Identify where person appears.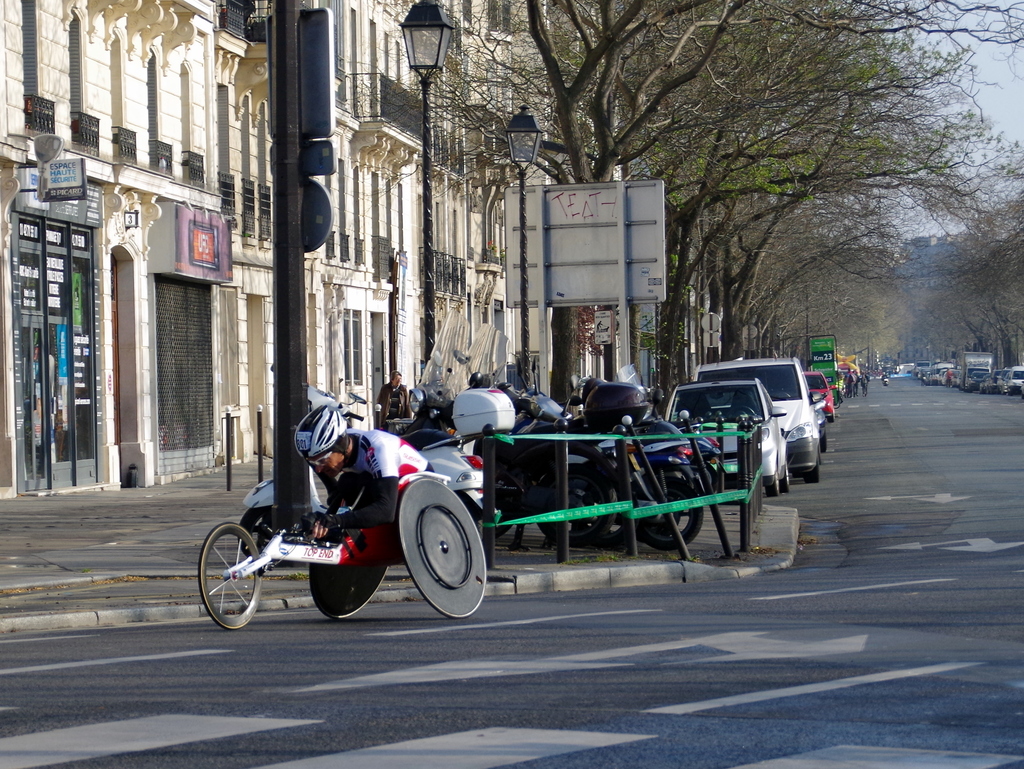
Appears at bbox=(947, 366, 954, 390).
